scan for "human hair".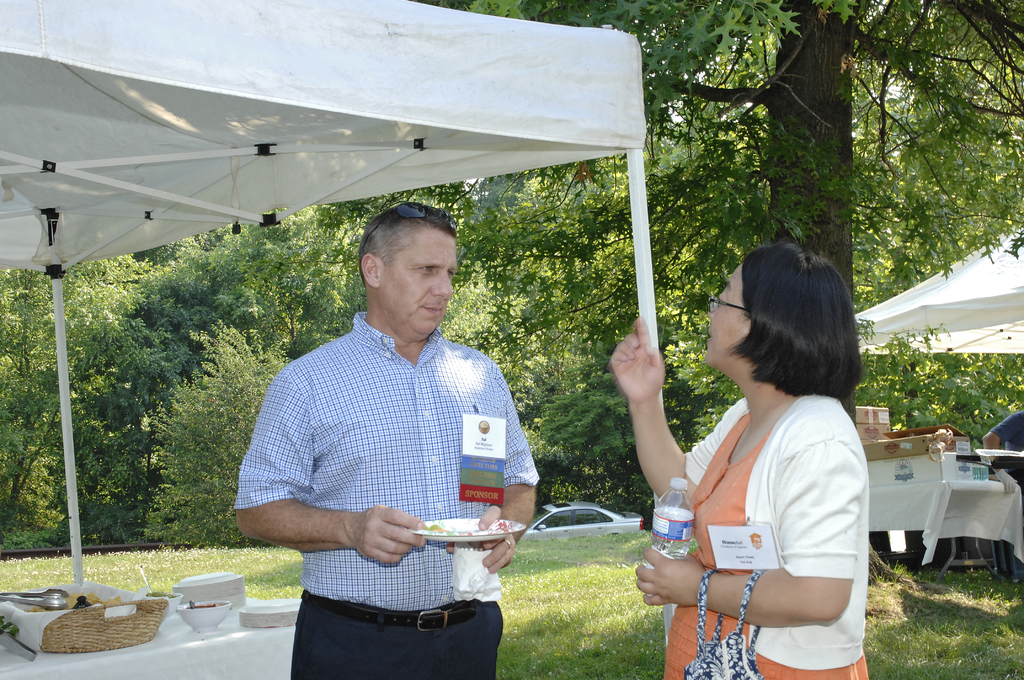
Scan result: (344,201,461,266).
